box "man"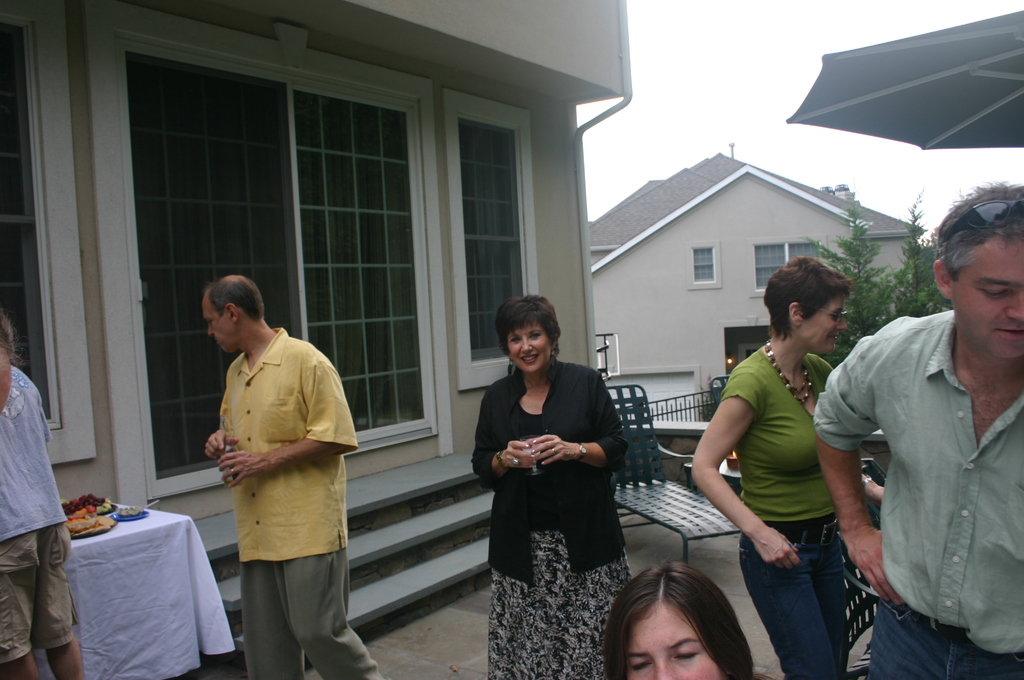
BBox(806, 186, 1023, 679)
